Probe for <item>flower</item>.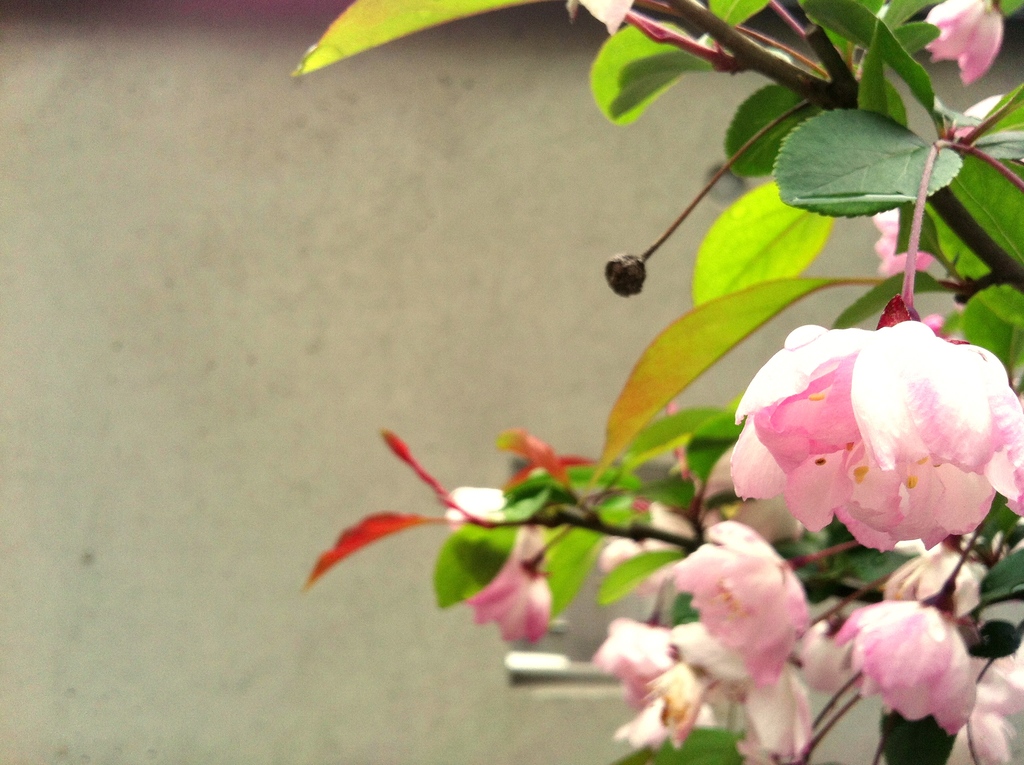
Probe result: (left=917, top=0, right=1008, bottom=82).
